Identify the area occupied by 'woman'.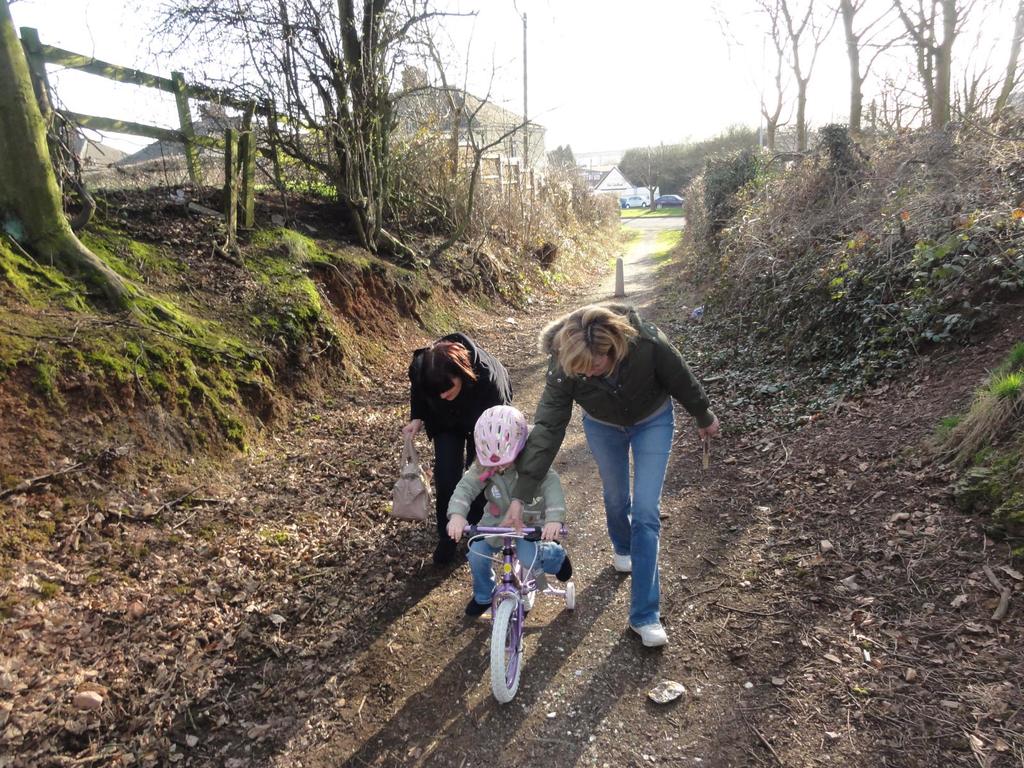
Area: region(397, 329, 516, 561).
